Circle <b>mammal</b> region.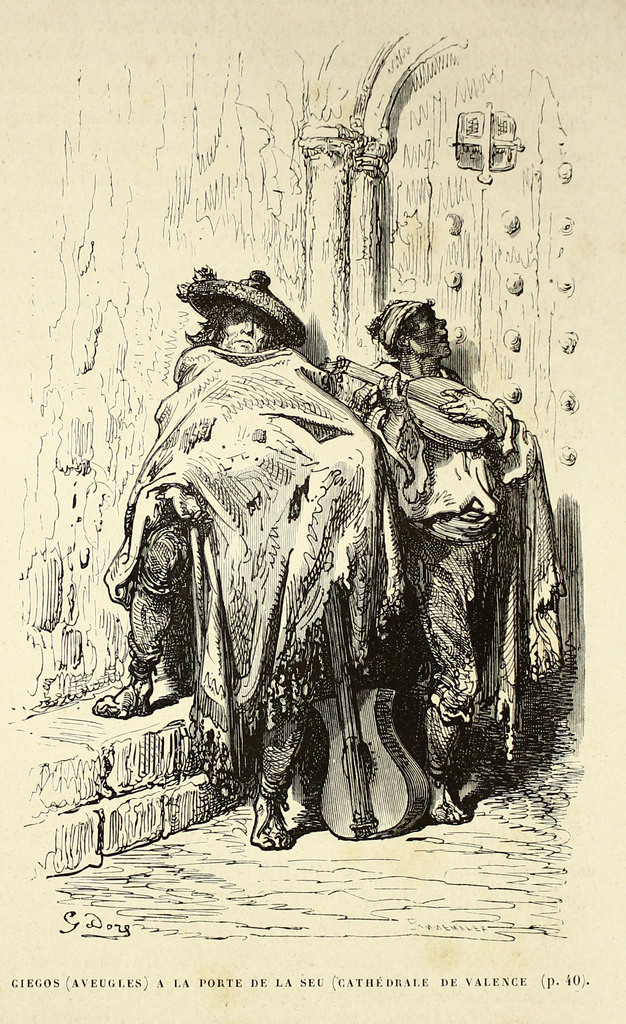
Region: crop(356, 300, 554, 826).
